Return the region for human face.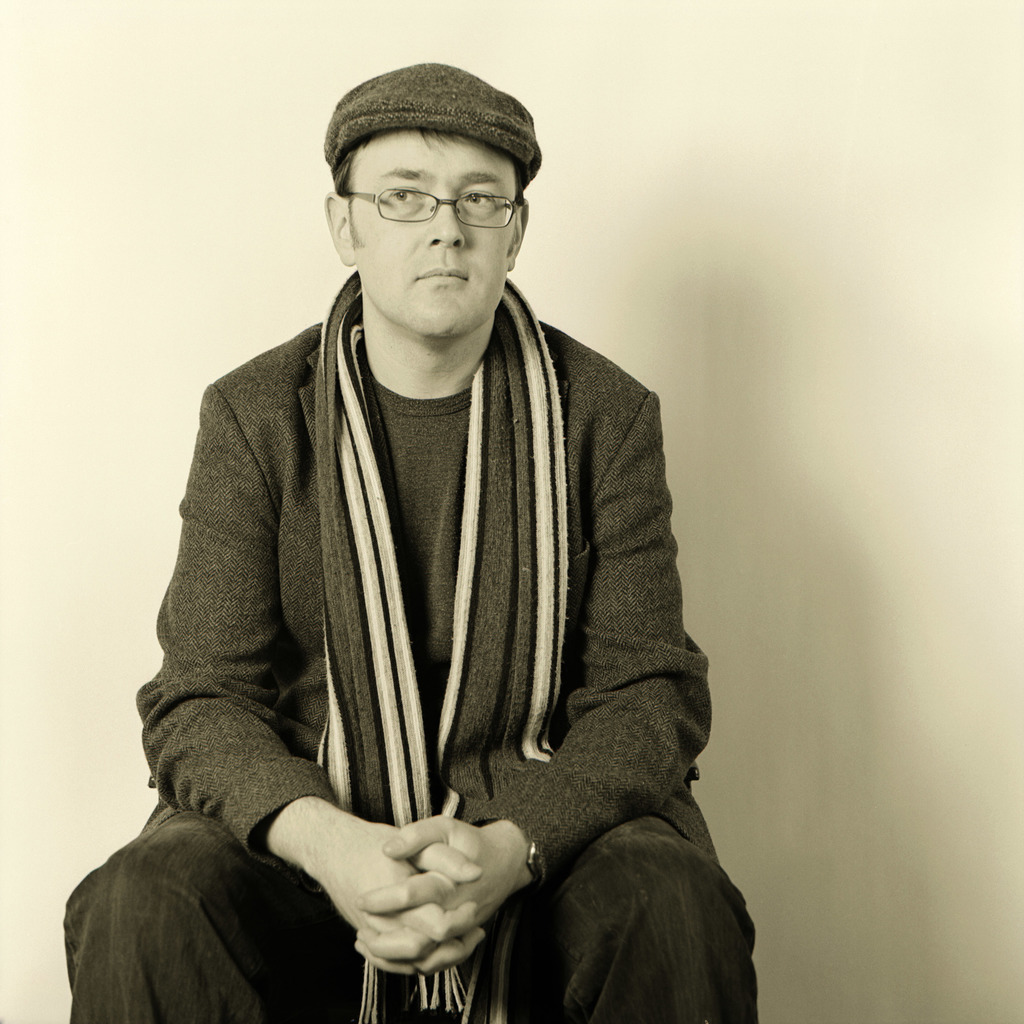
{"x1": 349, "y1": 131, "x2": 516, "y2": 338}.
